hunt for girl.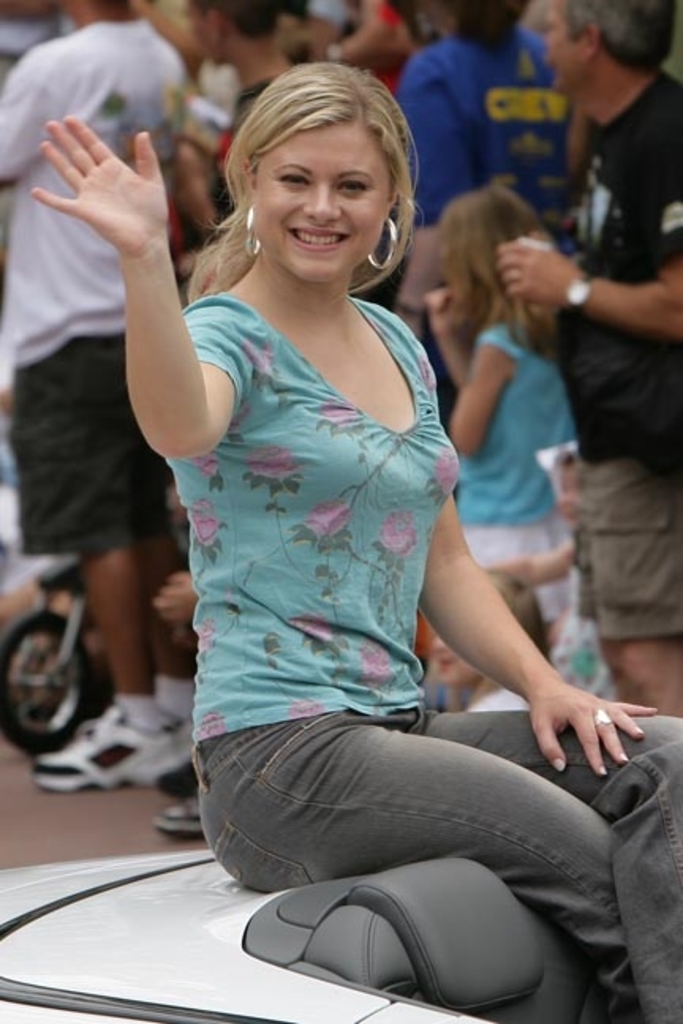
Hunted down at rect(492, 446, 613, 702).
